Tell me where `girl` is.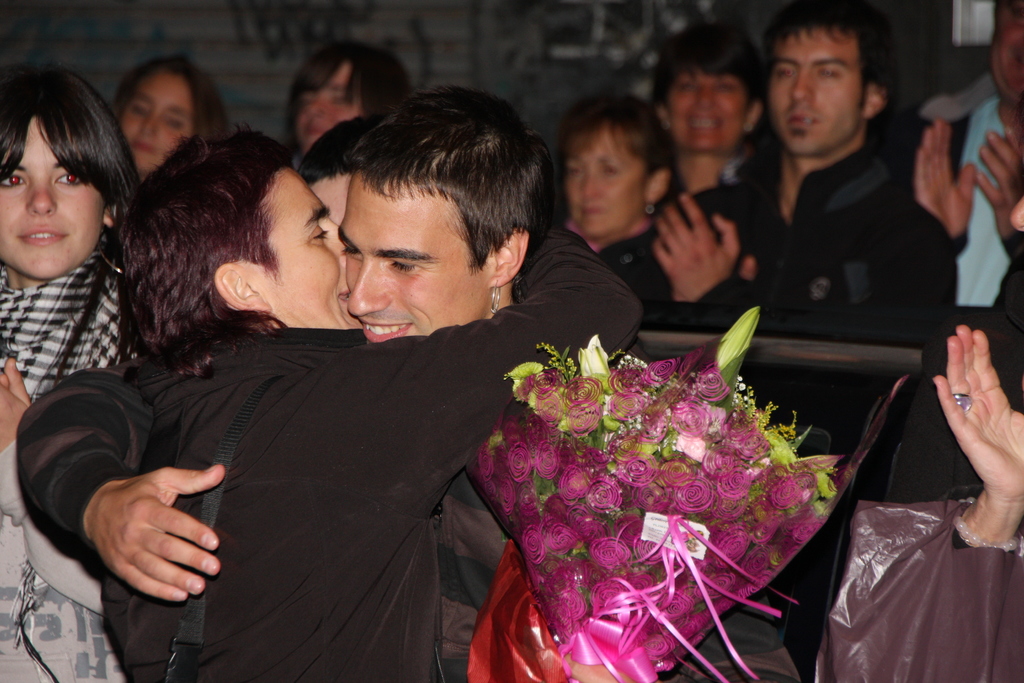
`girl` is at [left=109, top=40, right=223, bottom=192].
